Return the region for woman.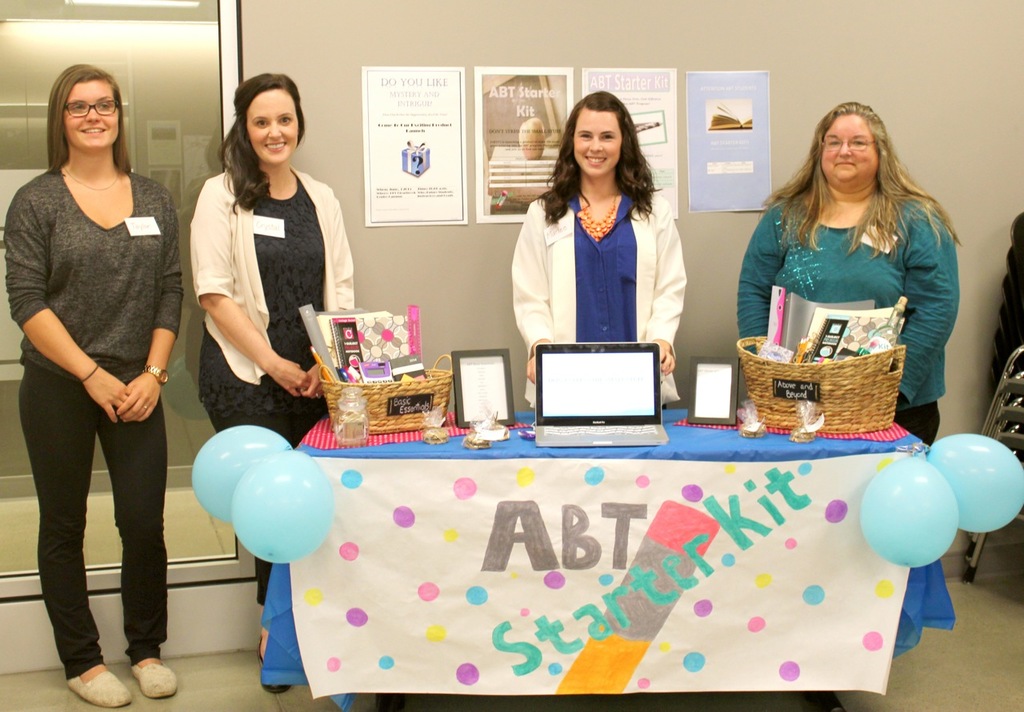
727/96/968/434.
